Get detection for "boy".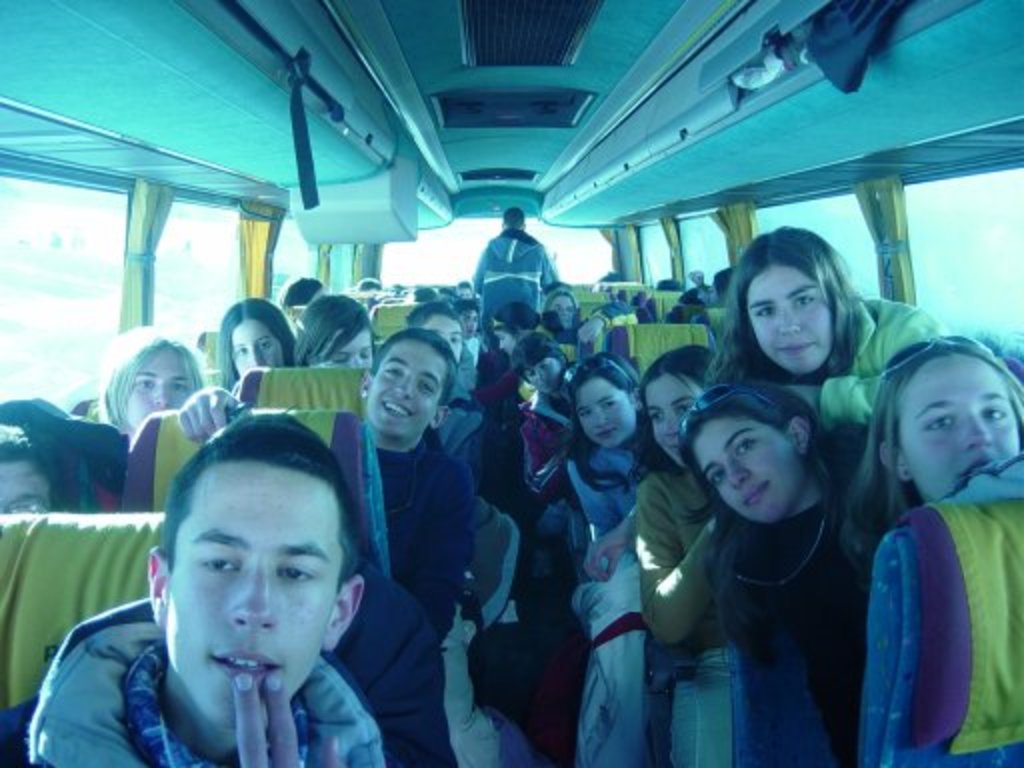
Detection: bbox=[22, 412, 388, 766].
